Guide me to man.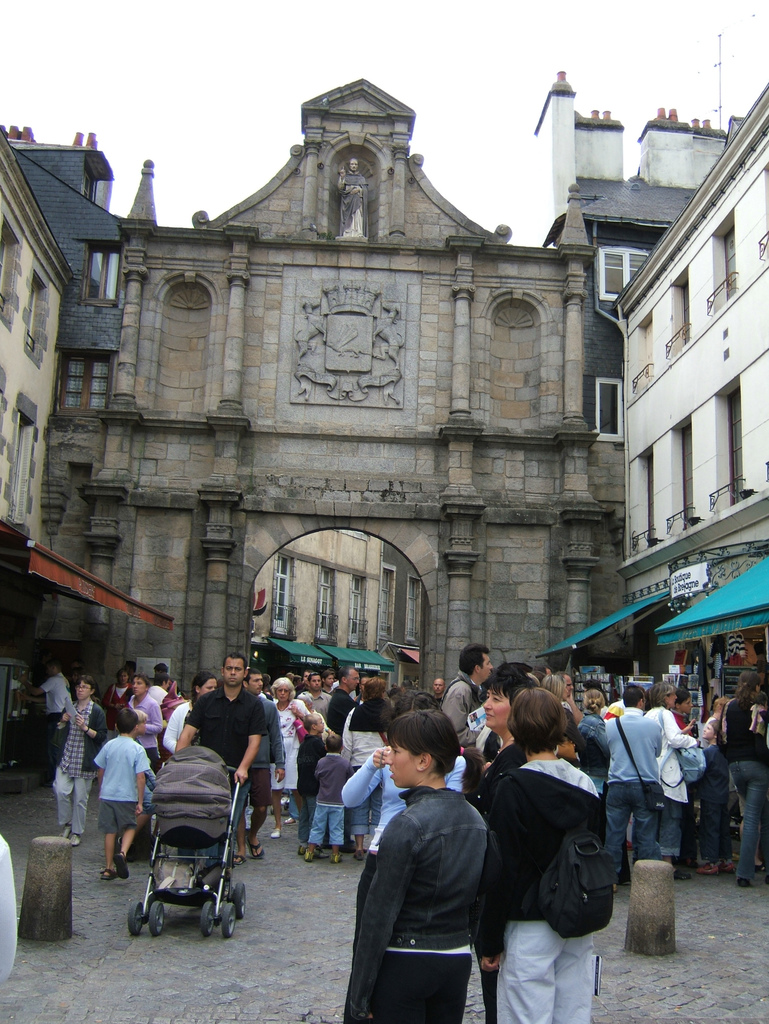
Guidance: [left=173, top=657, right=265, bottom=860].
